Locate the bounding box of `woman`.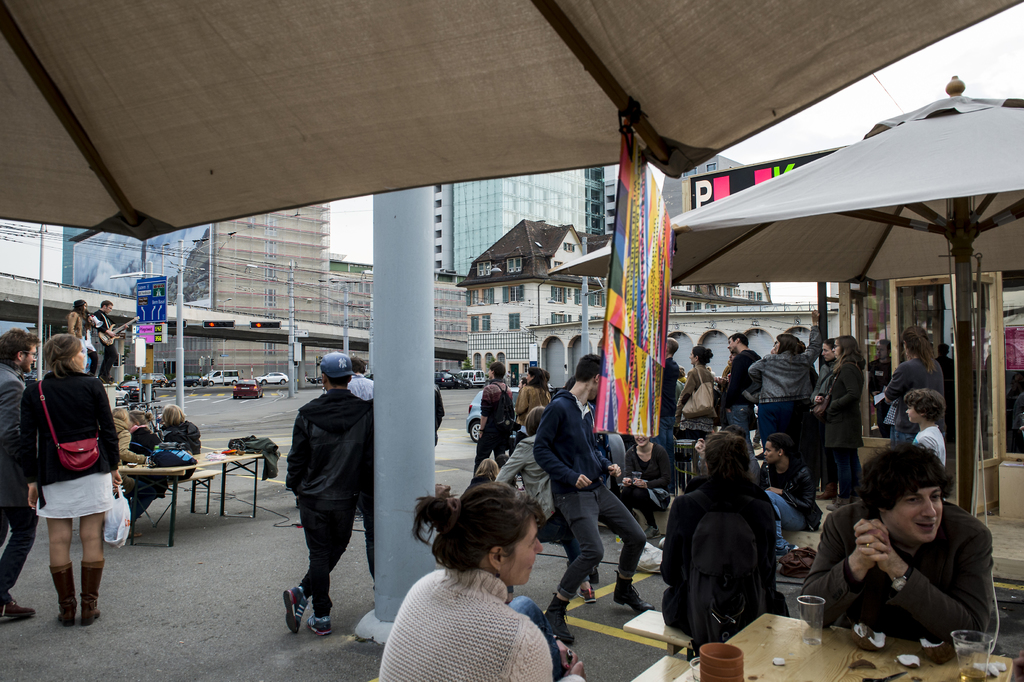
Bounding box: BBox(661, 433, 788, 642).
